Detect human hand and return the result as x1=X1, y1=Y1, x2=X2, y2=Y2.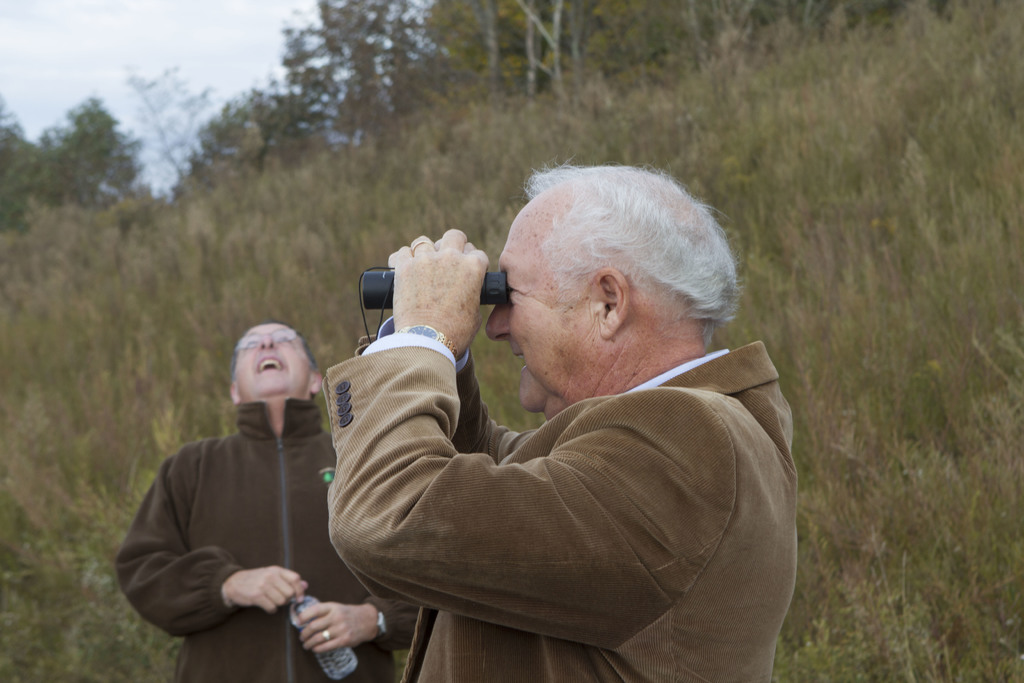
x1=228, y1=563, x2=309, y2=620.
